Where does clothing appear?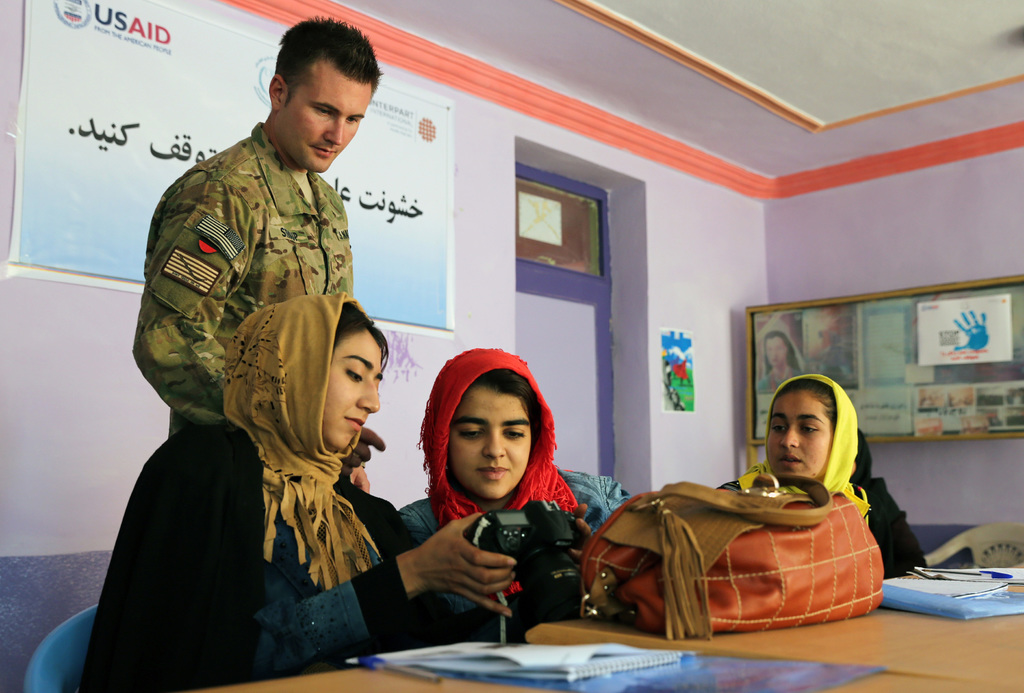
Appears at (385, 460, 614, 653).
